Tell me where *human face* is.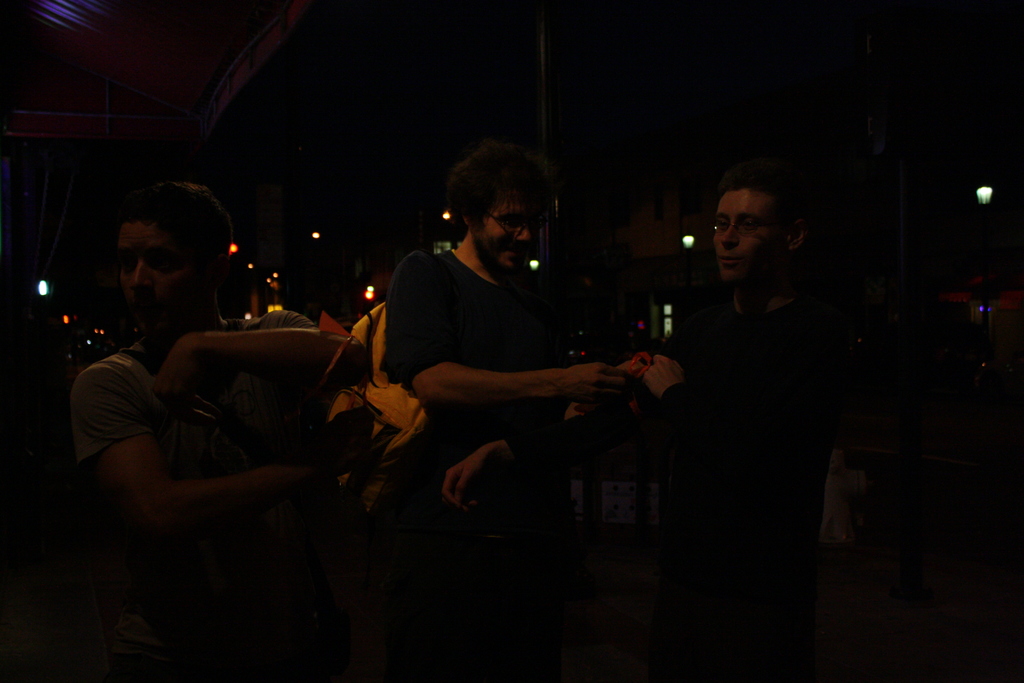
*human face* is at (left=124, top=220, right=200, bottom=329).
